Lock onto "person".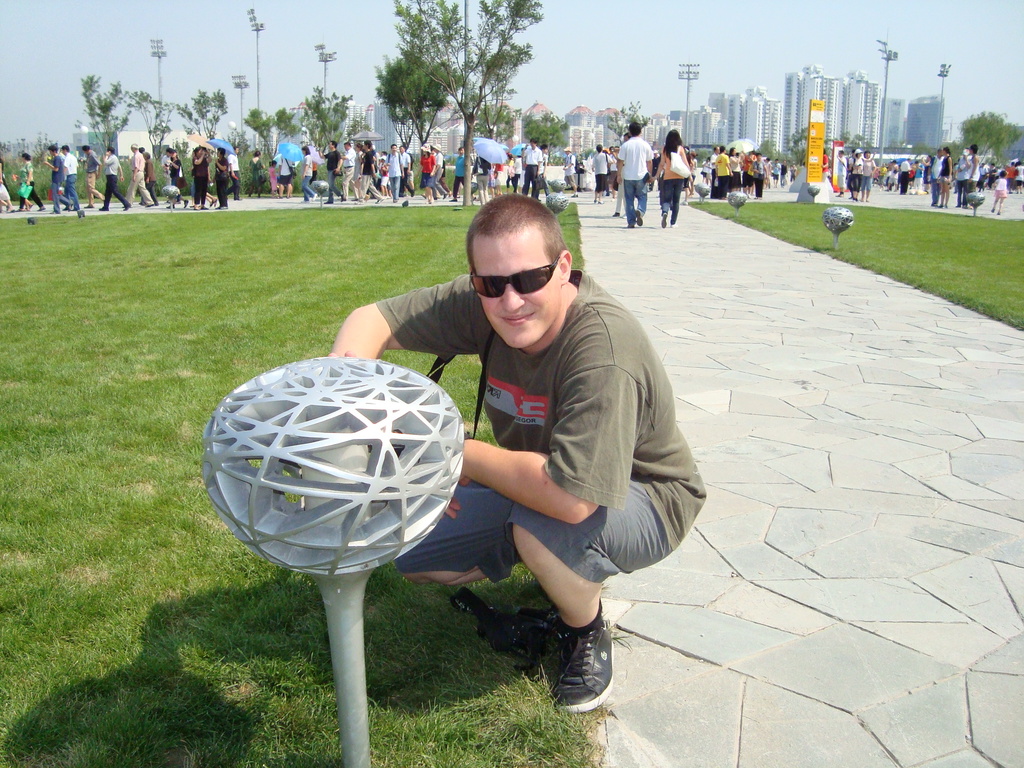
Locked: bbox(328, 189, 710, 715).
